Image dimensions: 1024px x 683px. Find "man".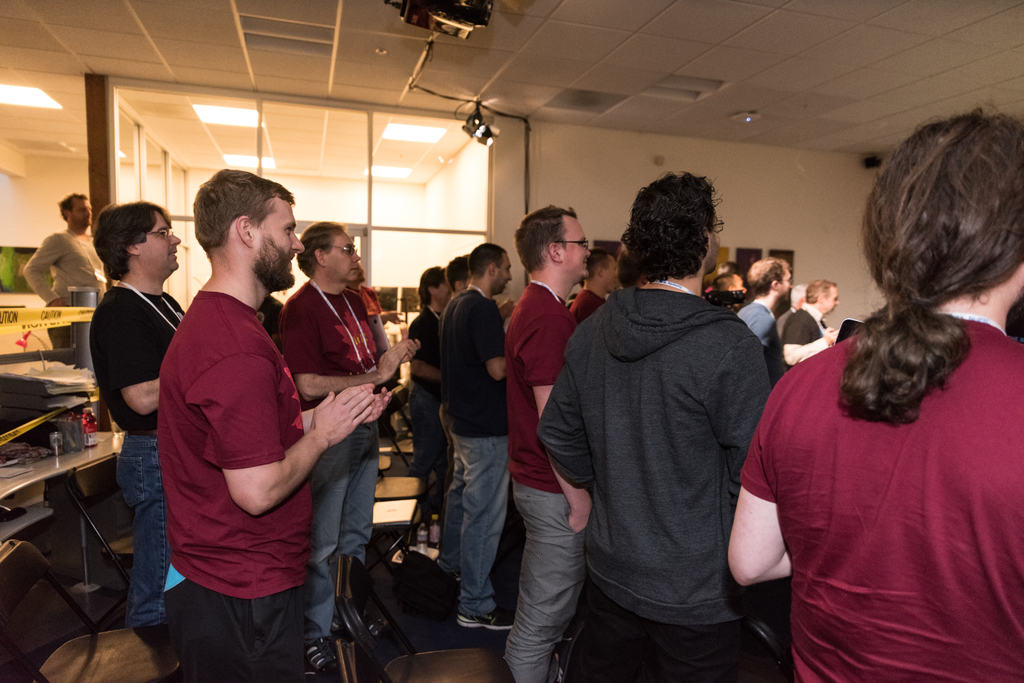
570 249 624 320.
